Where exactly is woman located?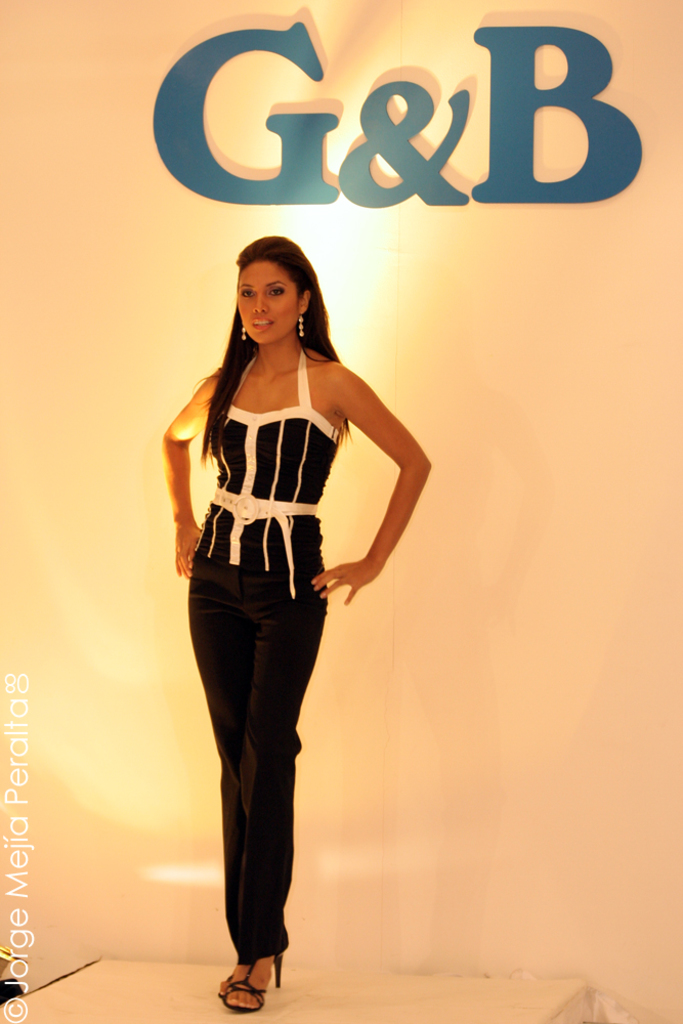
Its bounding box is [155,247,429,948].
